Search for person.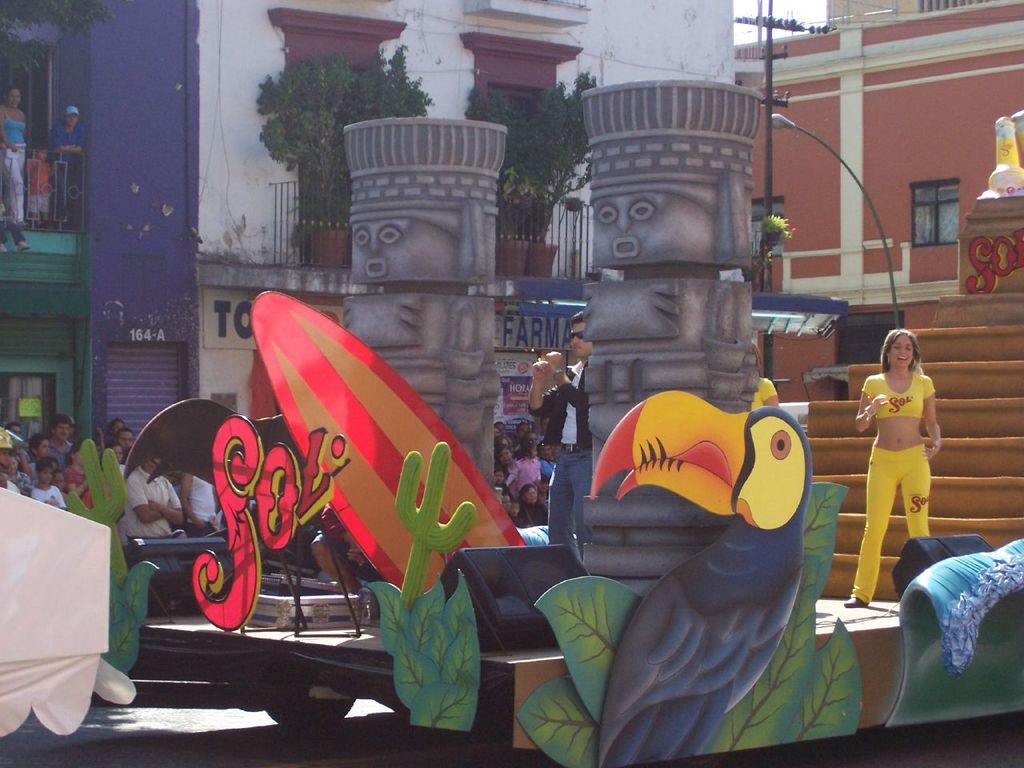
Found at bbox(752, 338, 778, 412).
